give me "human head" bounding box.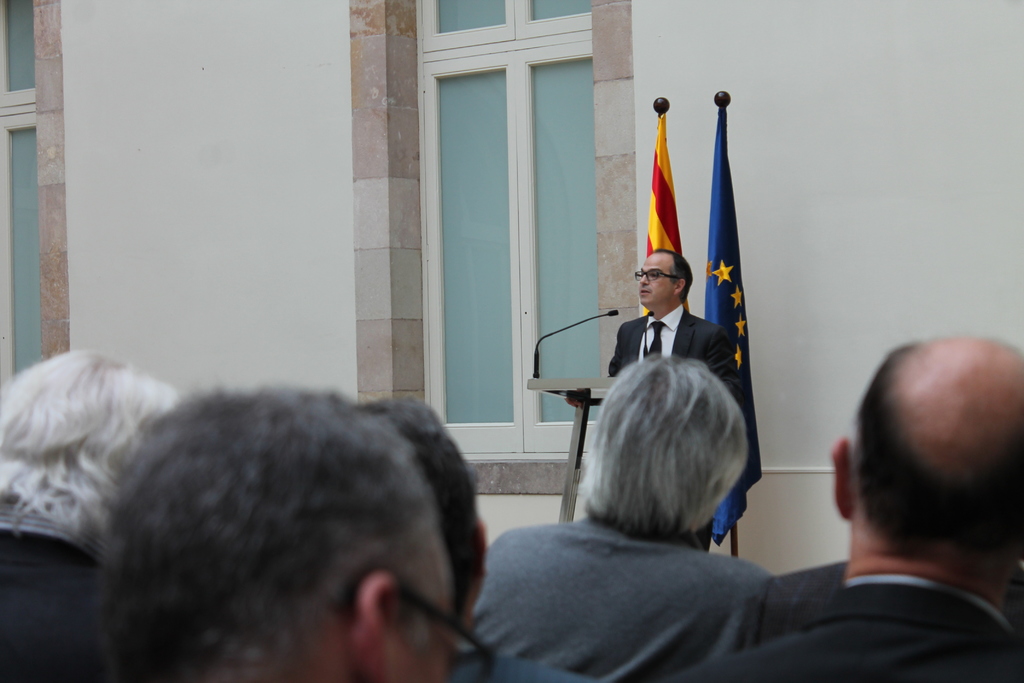
[left=639, top=251, right=692, bottom=306].
